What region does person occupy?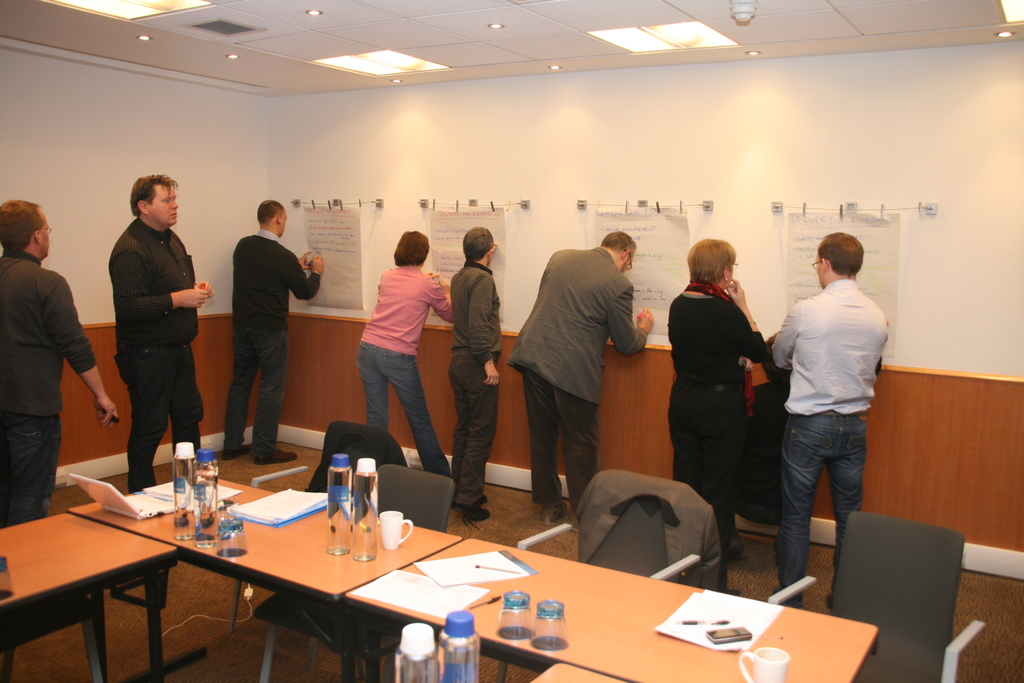
BBox(505, 226, 653, 528).
